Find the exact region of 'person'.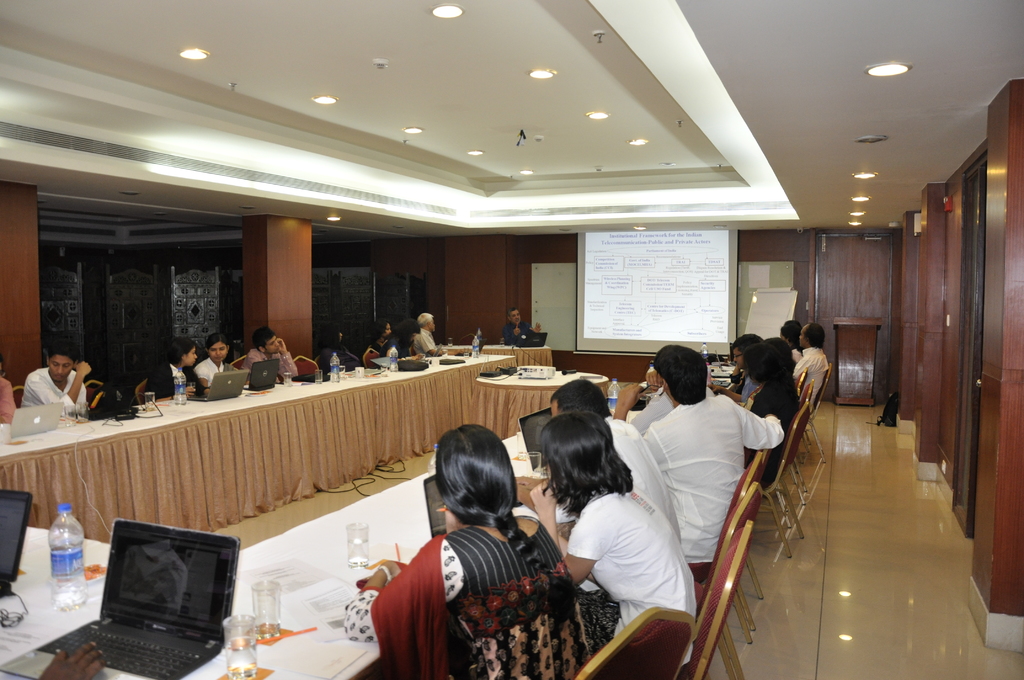
Exact region: 412:304:445:362.
